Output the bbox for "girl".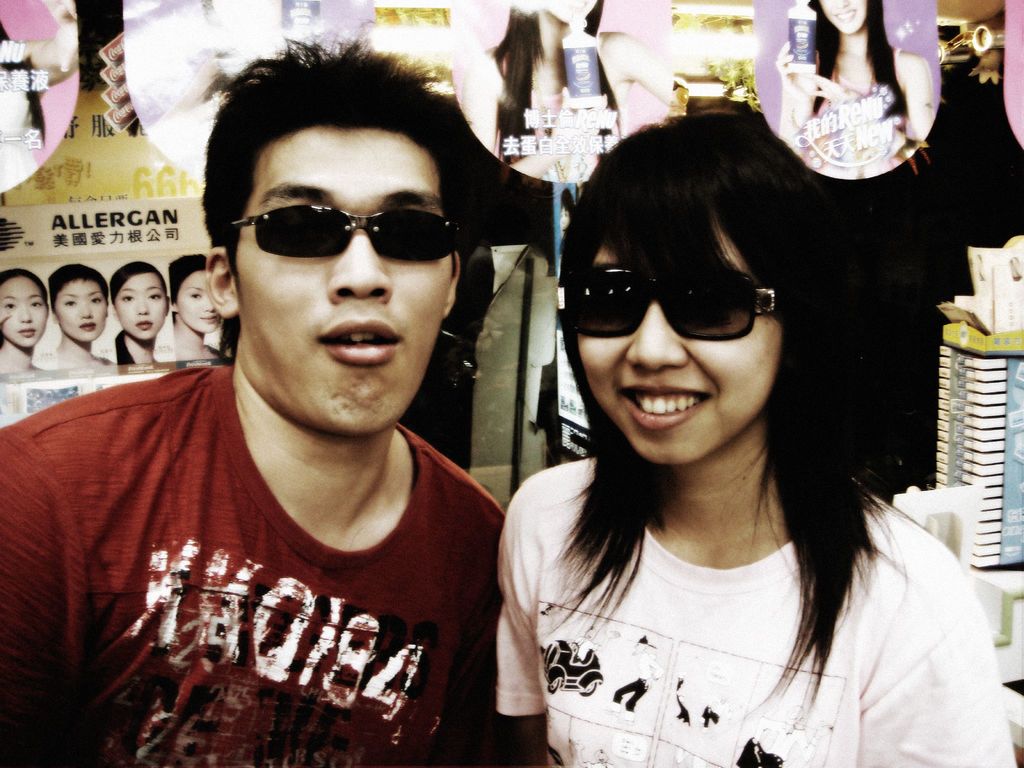
[493, 100, 1017, 767].
